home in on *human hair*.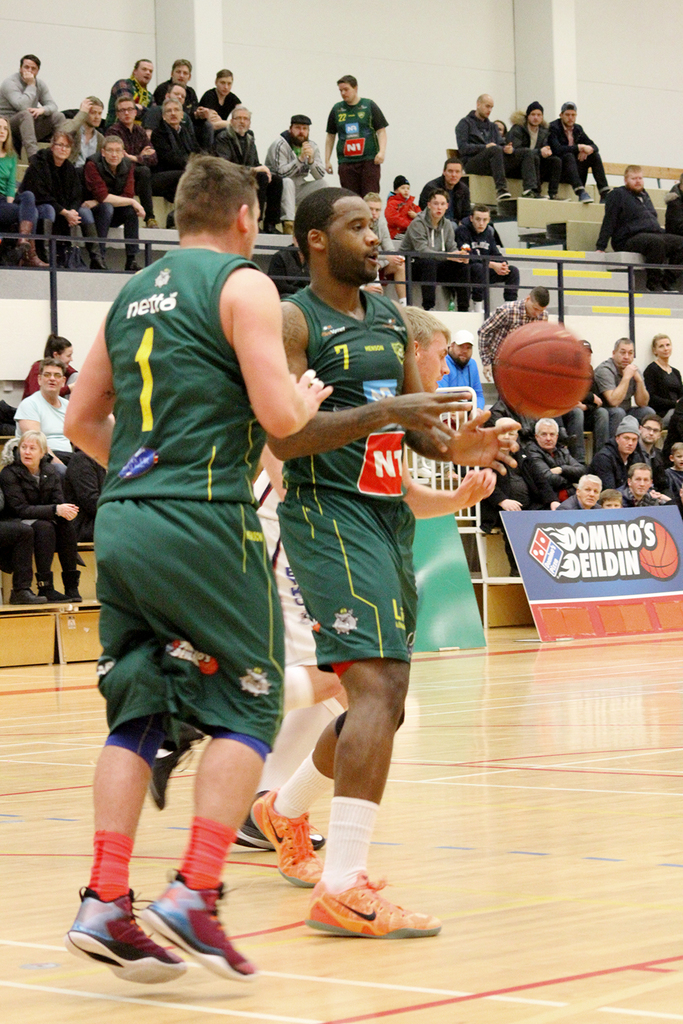
Homed in at 115 91 134 105.
